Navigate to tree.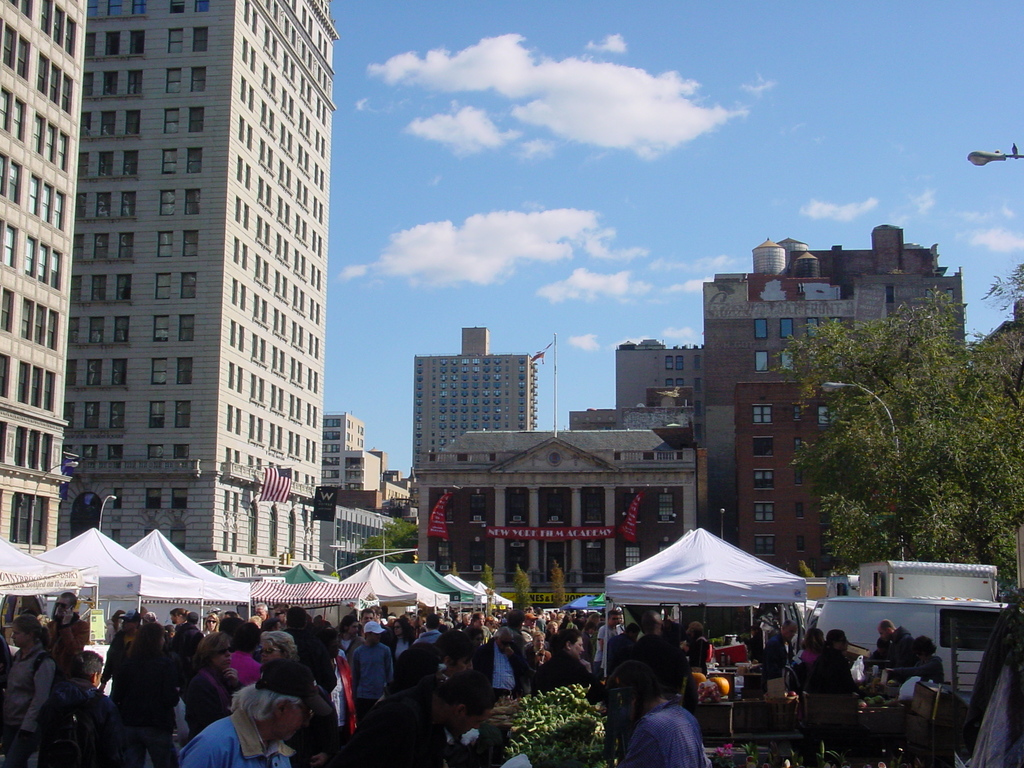
Navigation target: locate(355, 522, 420, 568).
